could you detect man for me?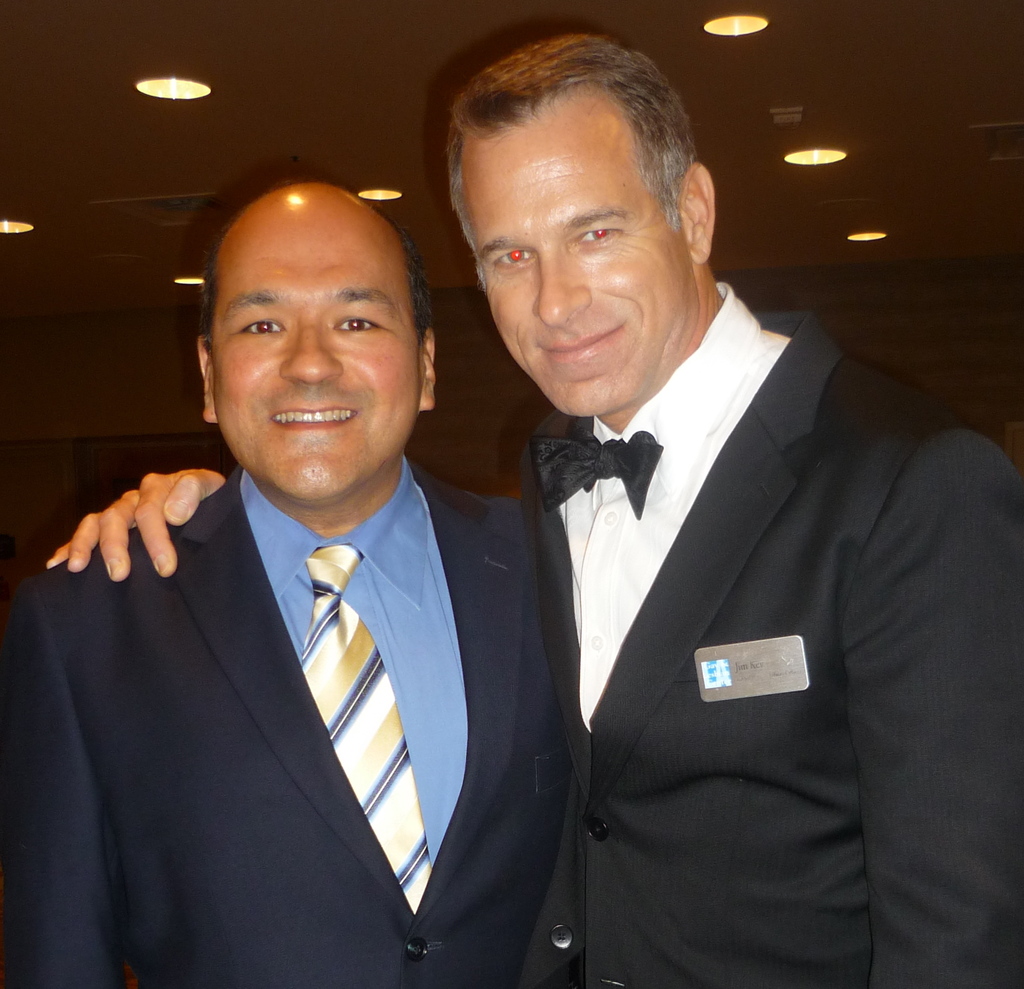
Detection result: select_region(40, 29, 1021, 986).
